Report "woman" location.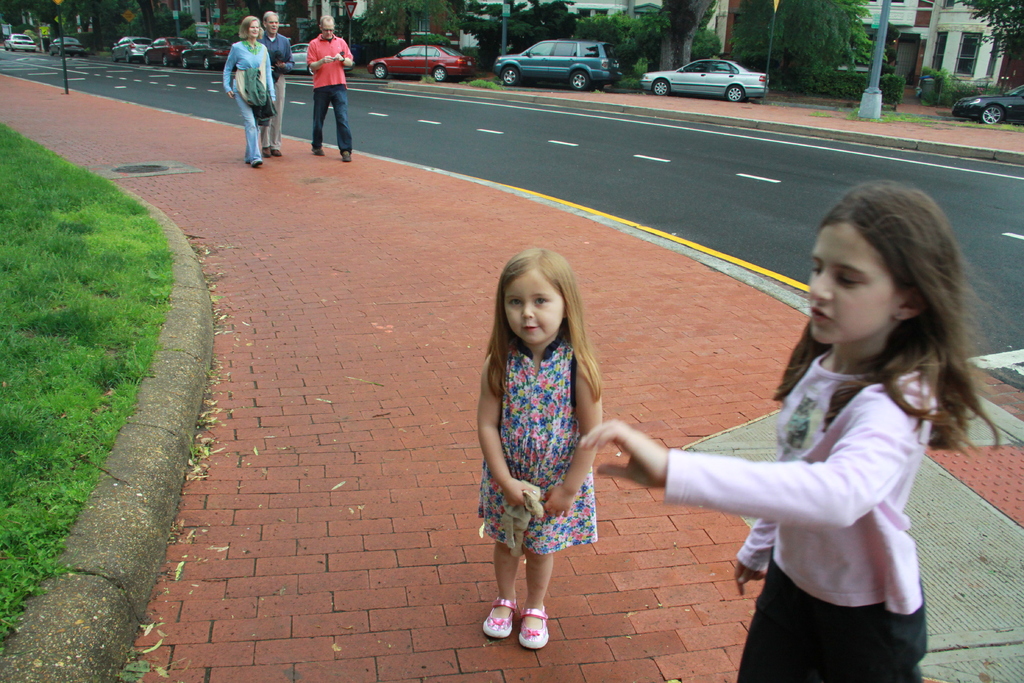
Report: l=217, t=15, r=277, b=171.
